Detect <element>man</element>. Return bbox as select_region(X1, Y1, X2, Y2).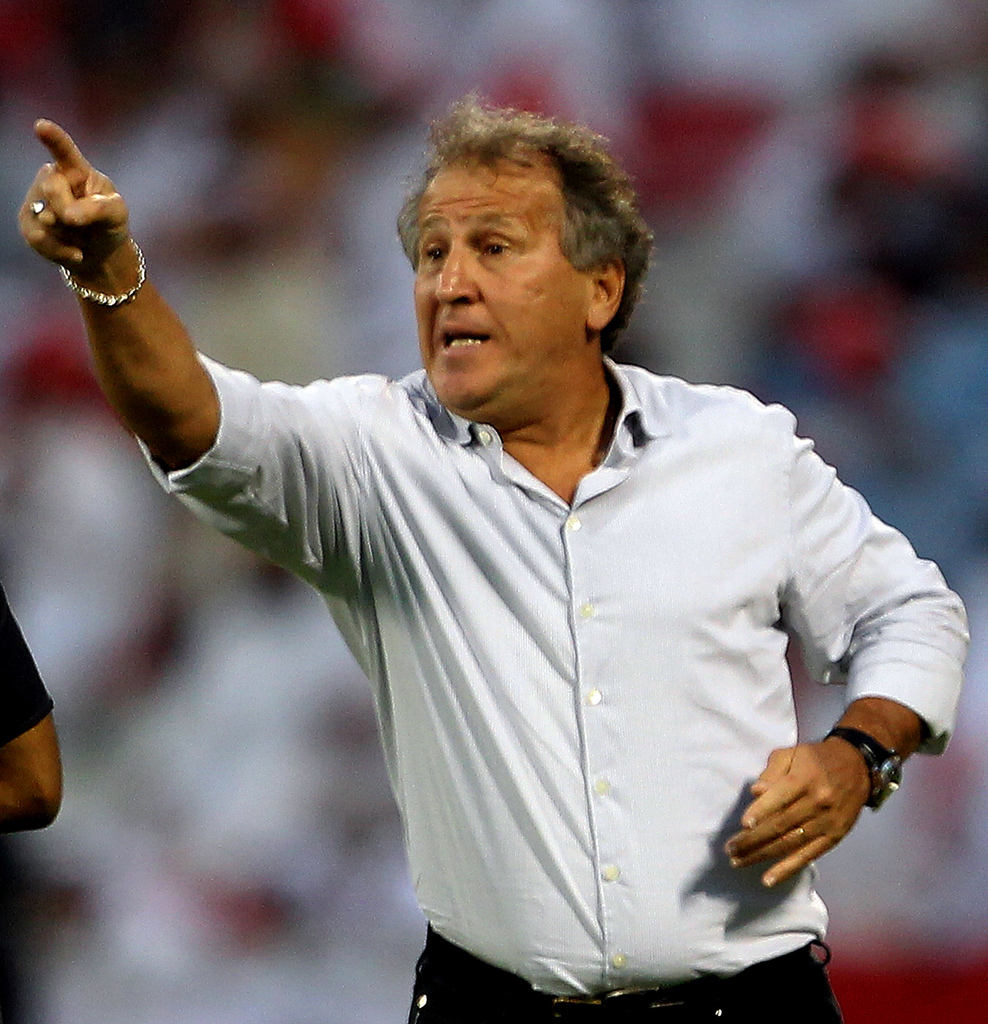
select_region(0, 579, 61, 835).
